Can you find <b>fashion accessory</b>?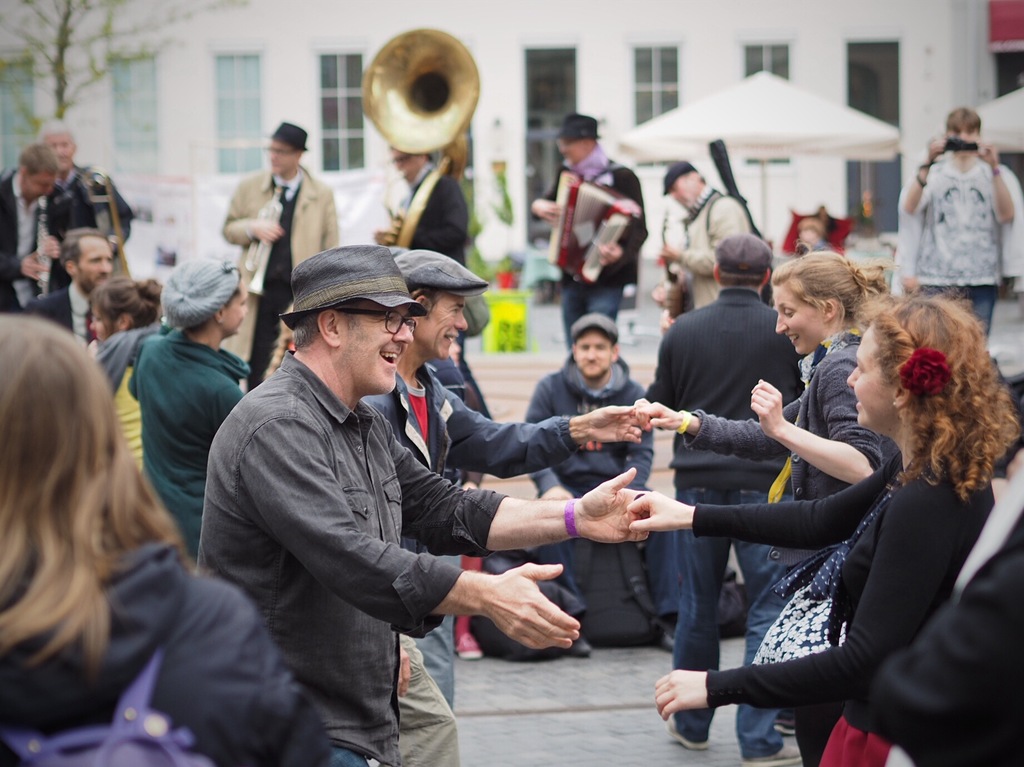
Yes, bounding box: 989 168 1002 177.
